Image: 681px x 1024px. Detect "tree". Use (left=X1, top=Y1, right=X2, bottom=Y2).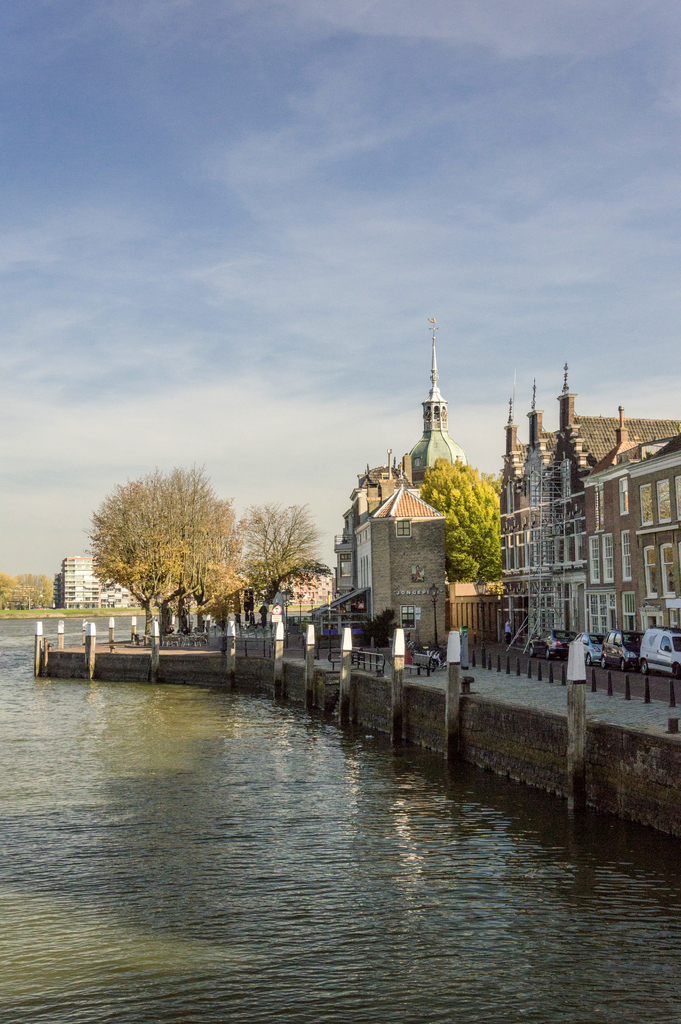
(left=224, top=500, right=332, bottom=630).
